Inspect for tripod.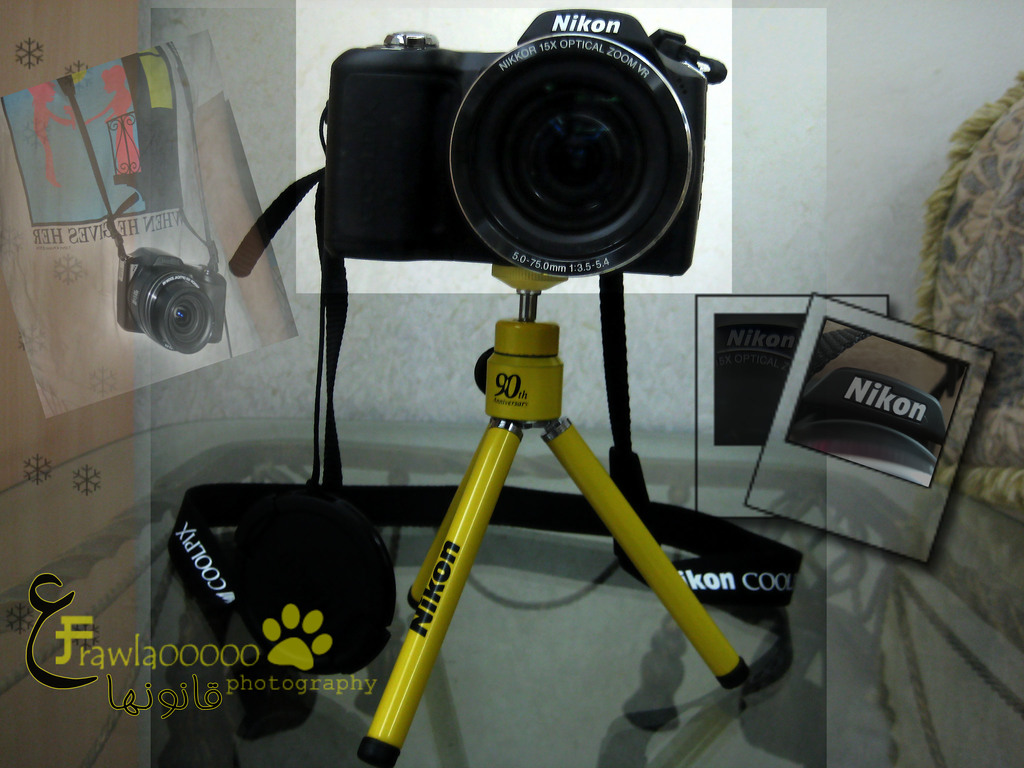
Inspection: [x1=355, y1=264, x2=753, y2=767].
